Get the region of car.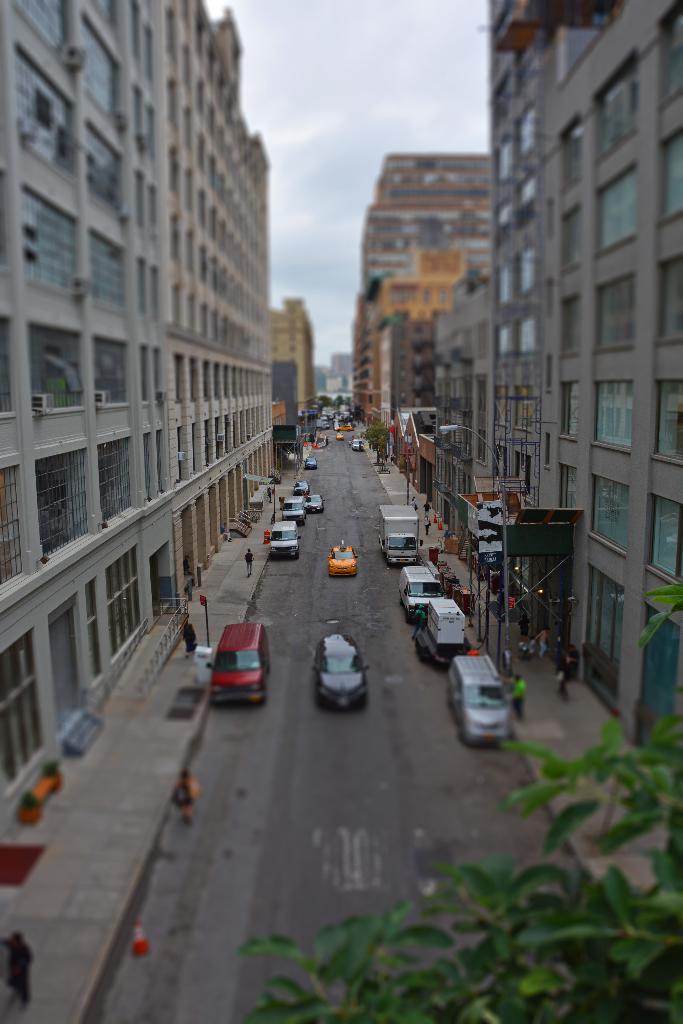
crop(317, 627, 358, 703).
